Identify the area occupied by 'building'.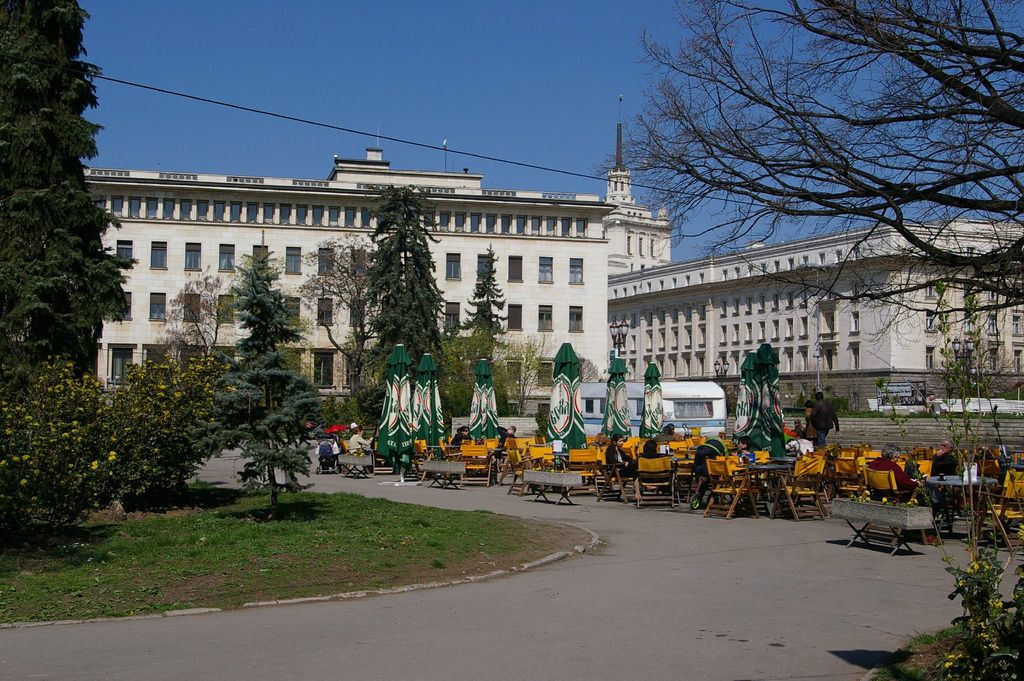
Area: bbox=[607, 221, 1023, 414].
